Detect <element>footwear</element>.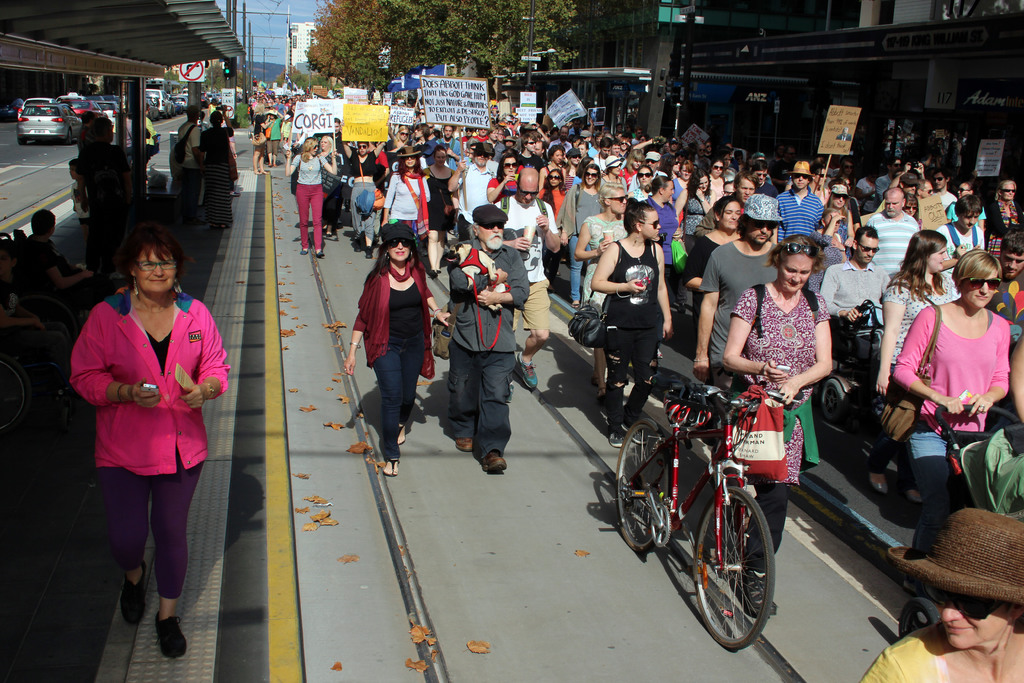
Detected at bbox=(121, 563, 148, 627).
